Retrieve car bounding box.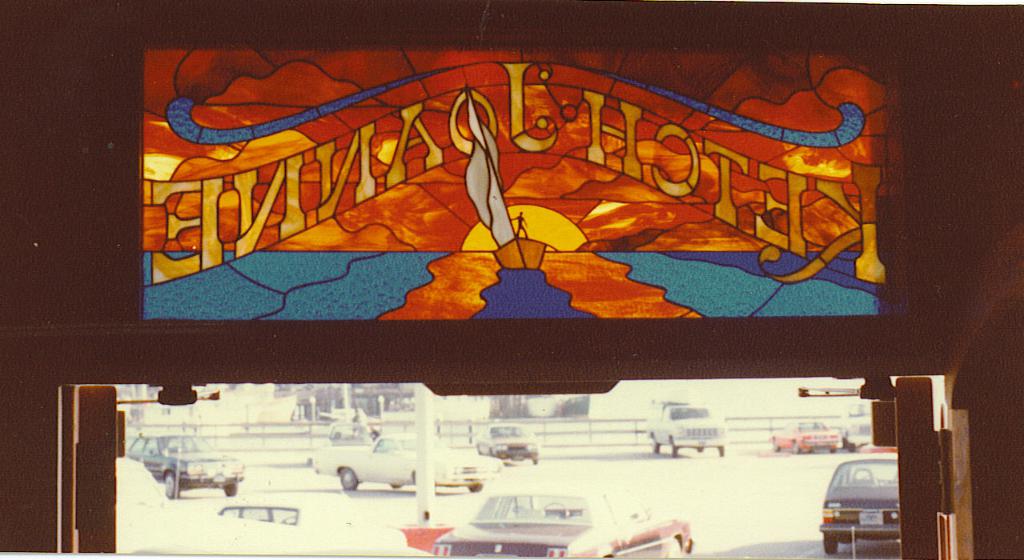
Bounding box: region(430, 478, 689, 559).
